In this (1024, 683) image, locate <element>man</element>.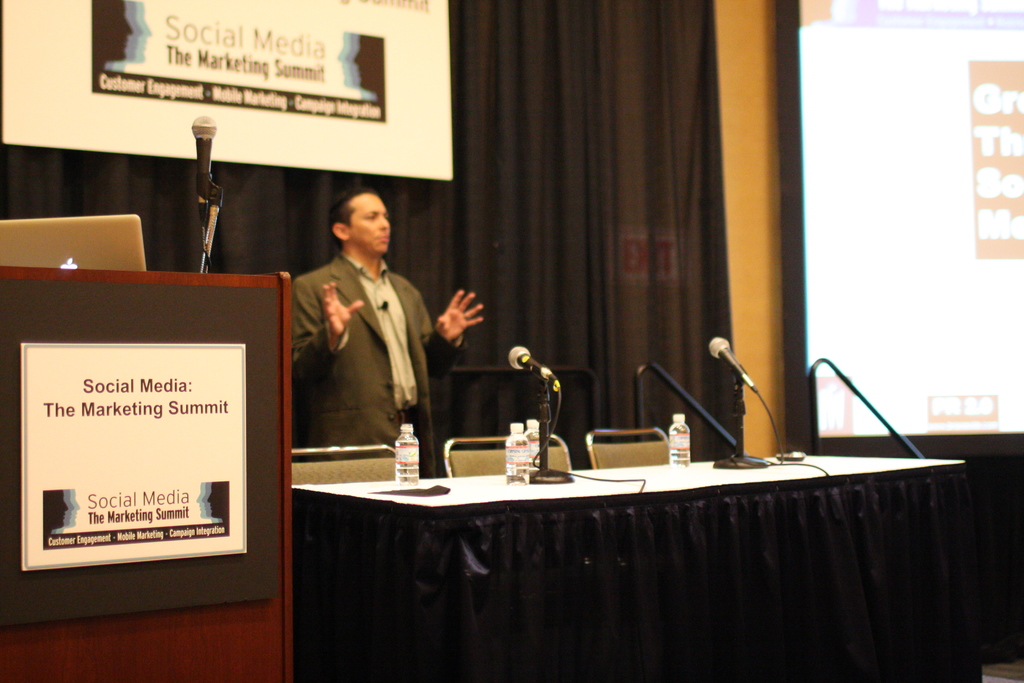
Bounding box: 287/184/463/480.
